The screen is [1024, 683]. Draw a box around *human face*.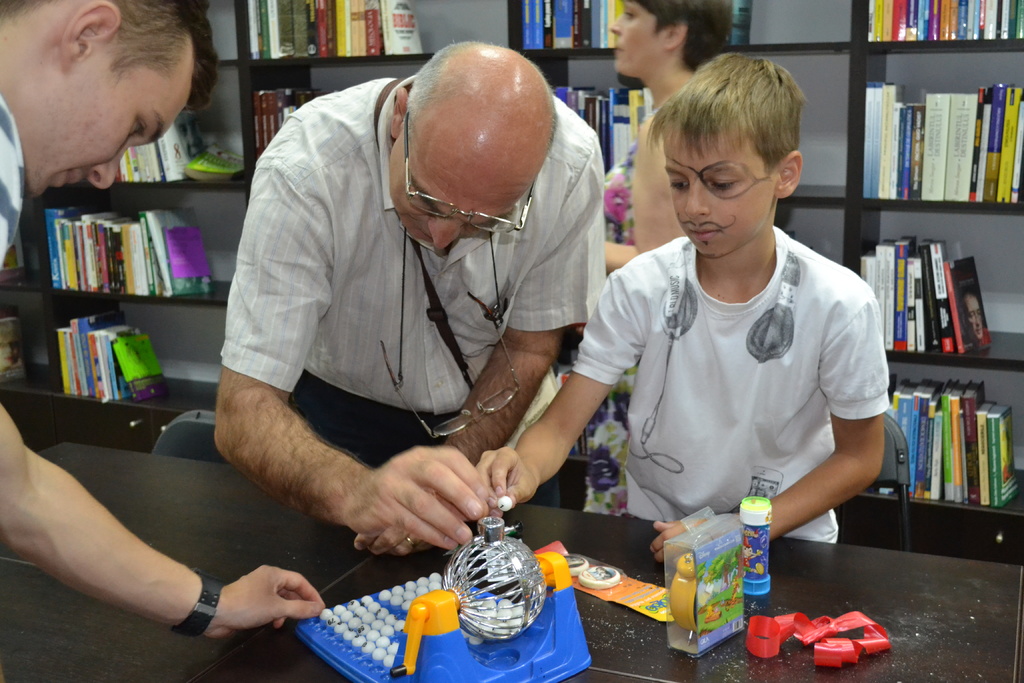
(left=608, top=0, right=663, bottom=79).
